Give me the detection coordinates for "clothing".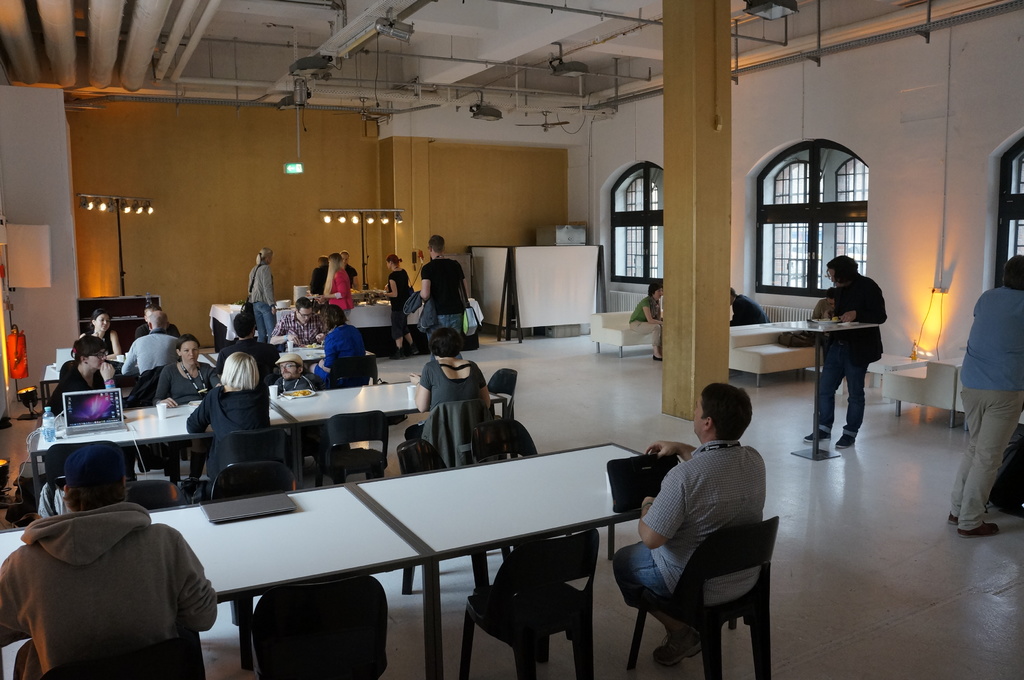
bbox=(185, 381, 269, 478).
